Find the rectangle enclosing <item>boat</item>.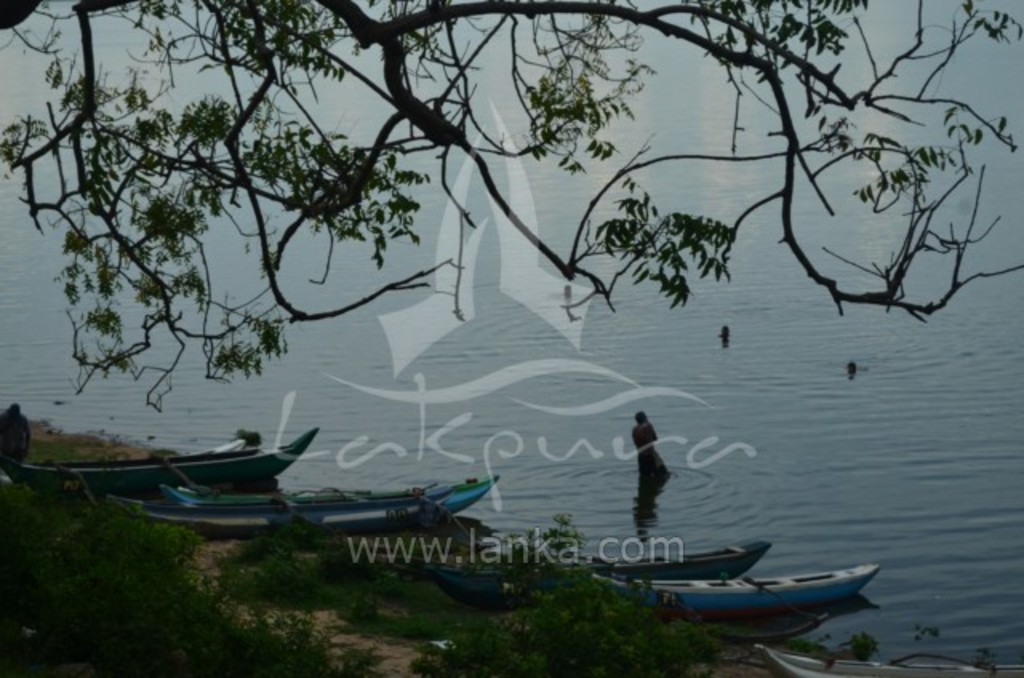
{"x1": 754, "y1": 638, "x2": 1022, "y2": 676}.
